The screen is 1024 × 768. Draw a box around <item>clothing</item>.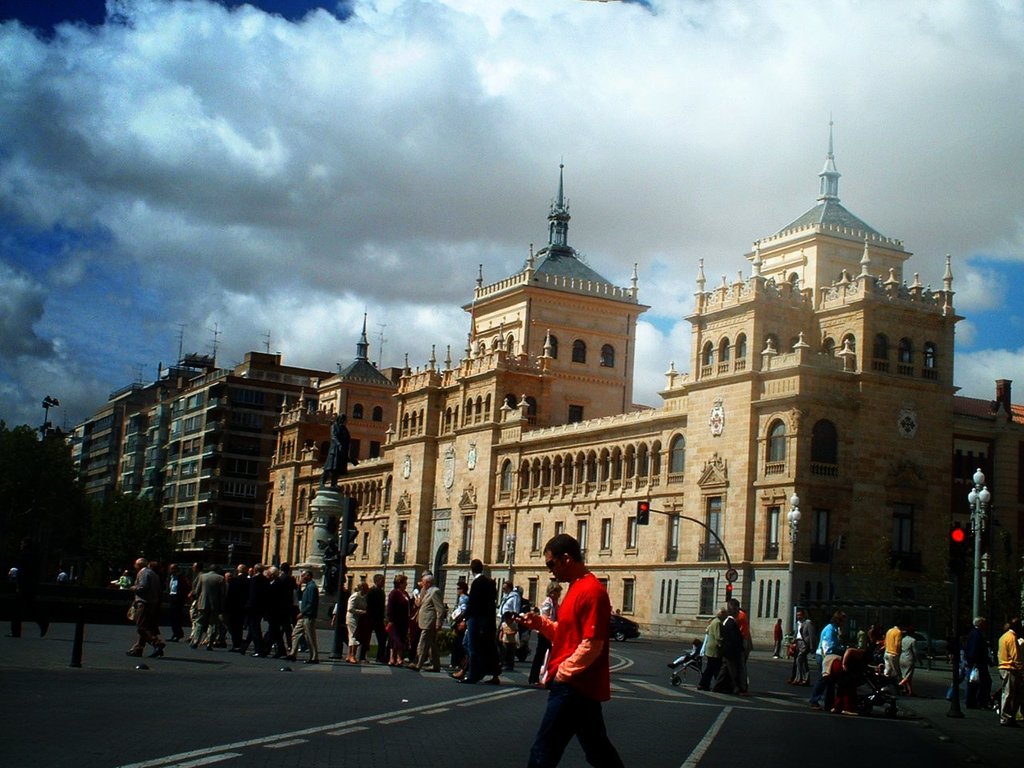
(x1=290, y1=579, x2=322, y2=659).
